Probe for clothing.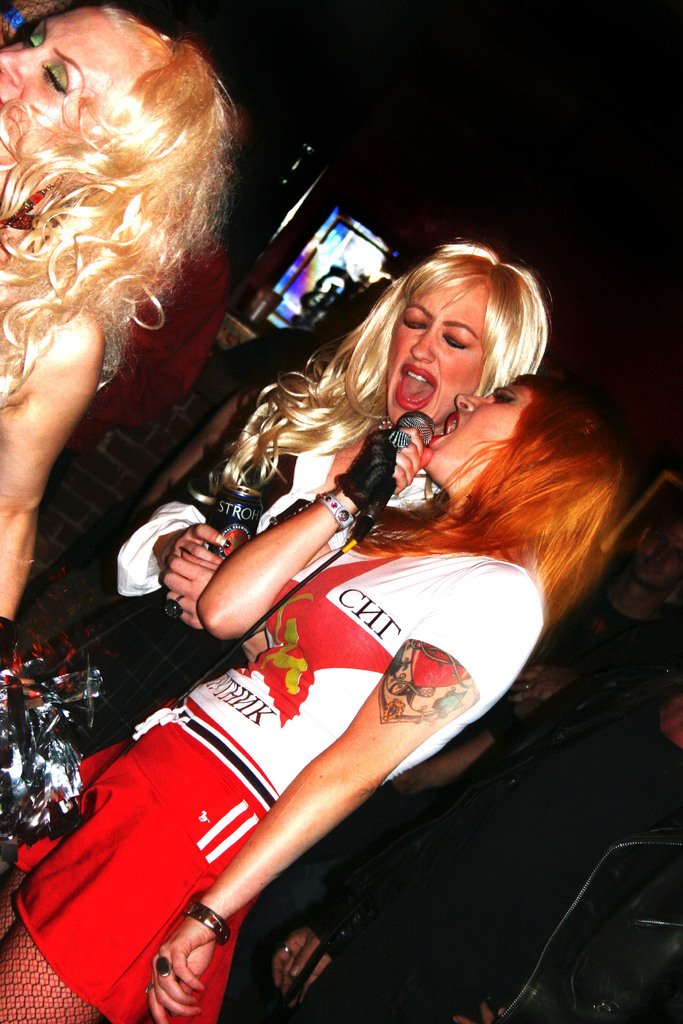
Probe result: pyautogui.locateOnScreen(89, 367, 441, 750).
